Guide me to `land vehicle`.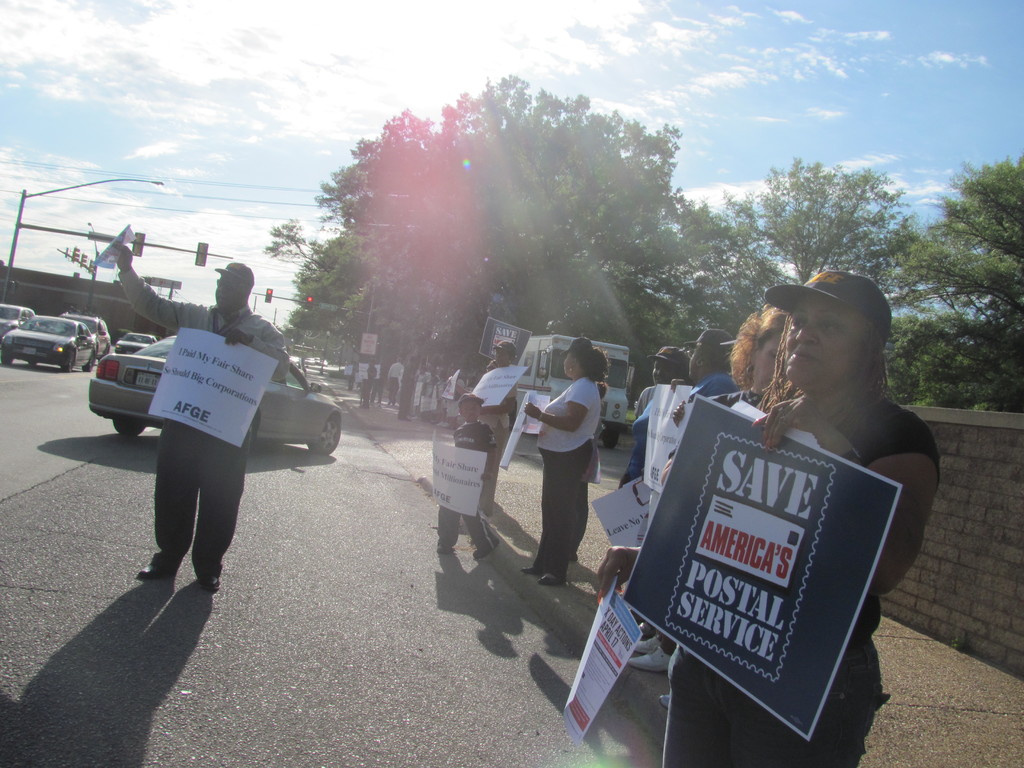
Guidance: 515/339/630/444.
